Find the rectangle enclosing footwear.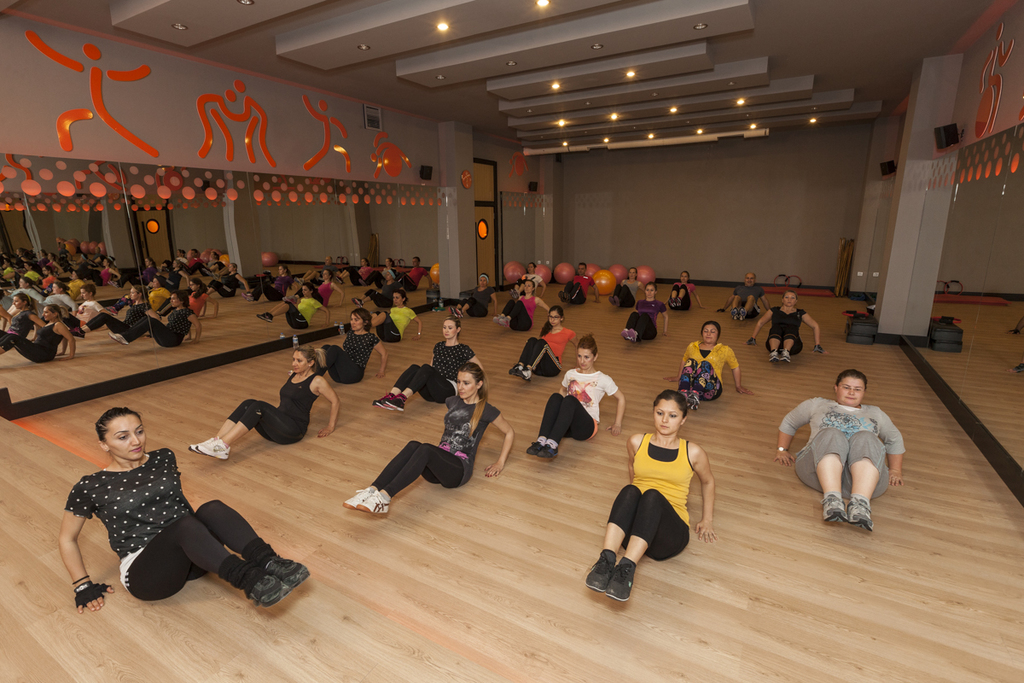
detection(374, 394, 391, 409).
